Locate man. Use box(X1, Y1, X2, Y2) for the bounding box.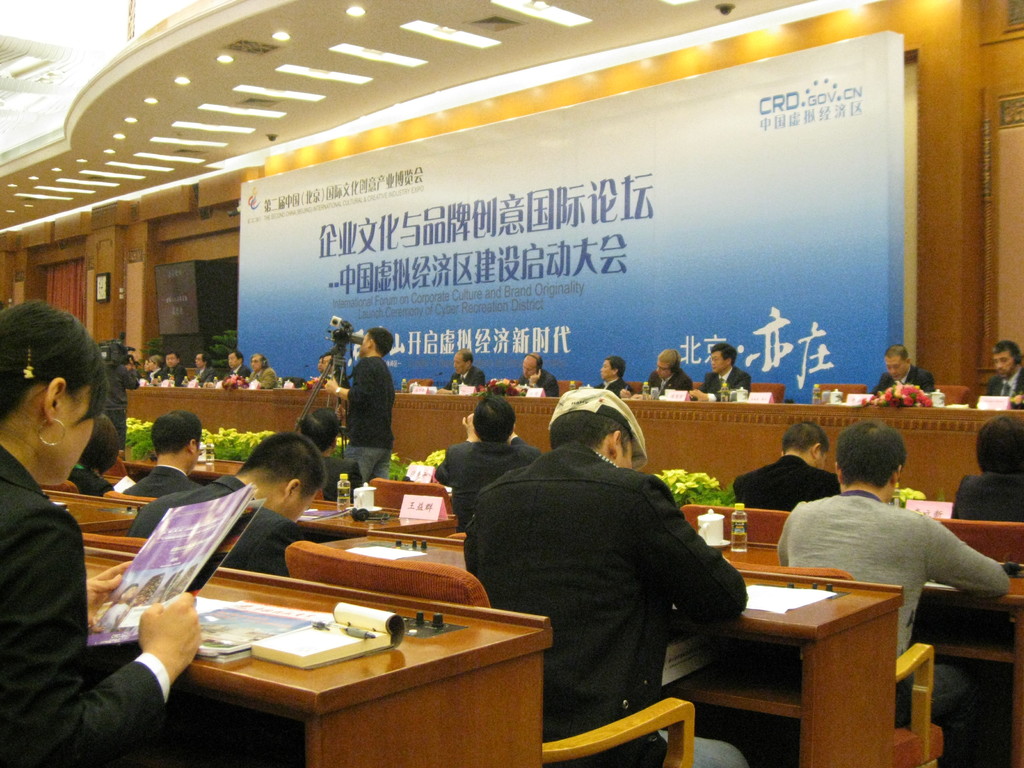
box(125, 430, 327, 575).
